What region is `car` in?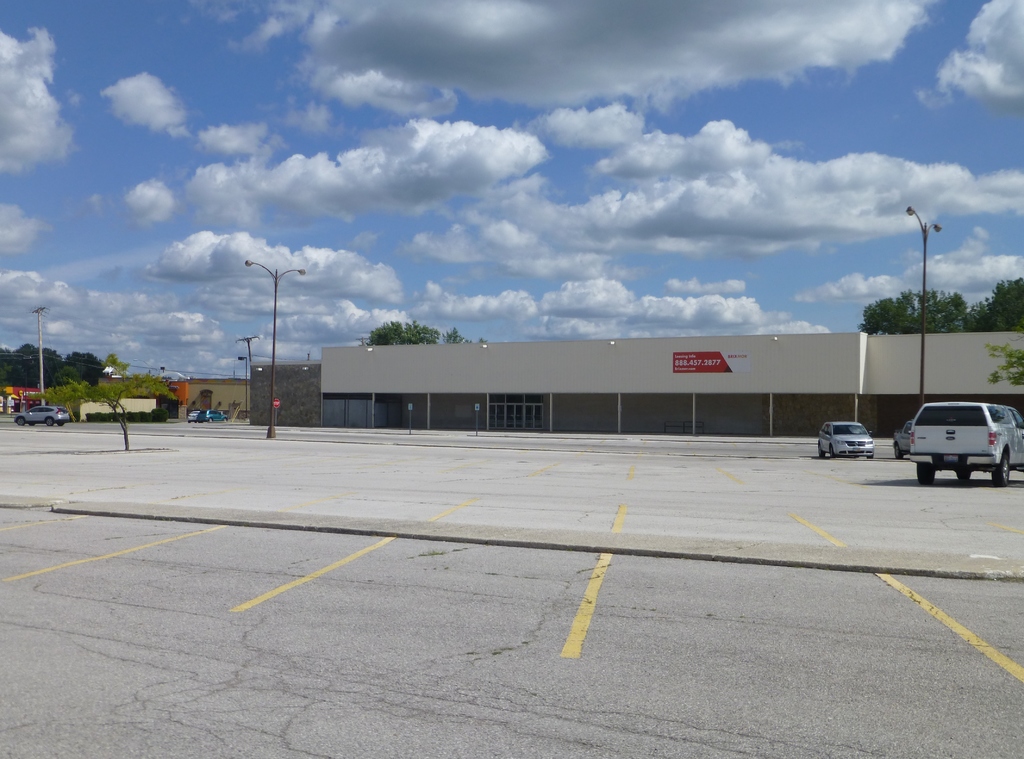
bbox(188, 411, 200, 421).
